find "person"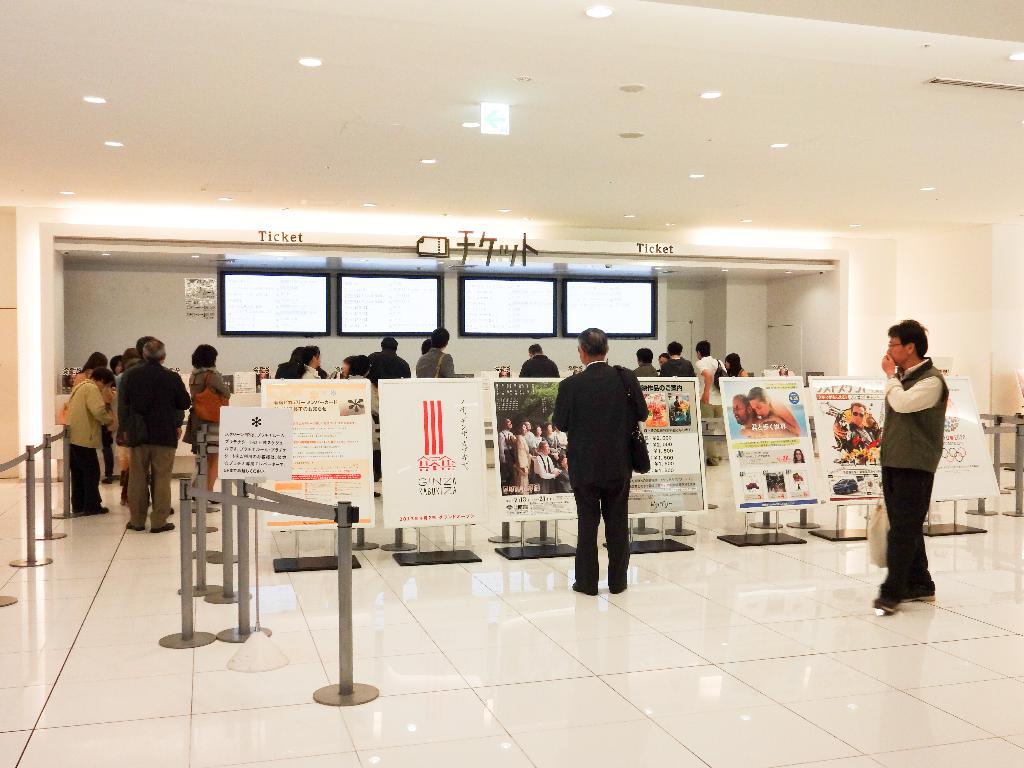
719,349,753,384
